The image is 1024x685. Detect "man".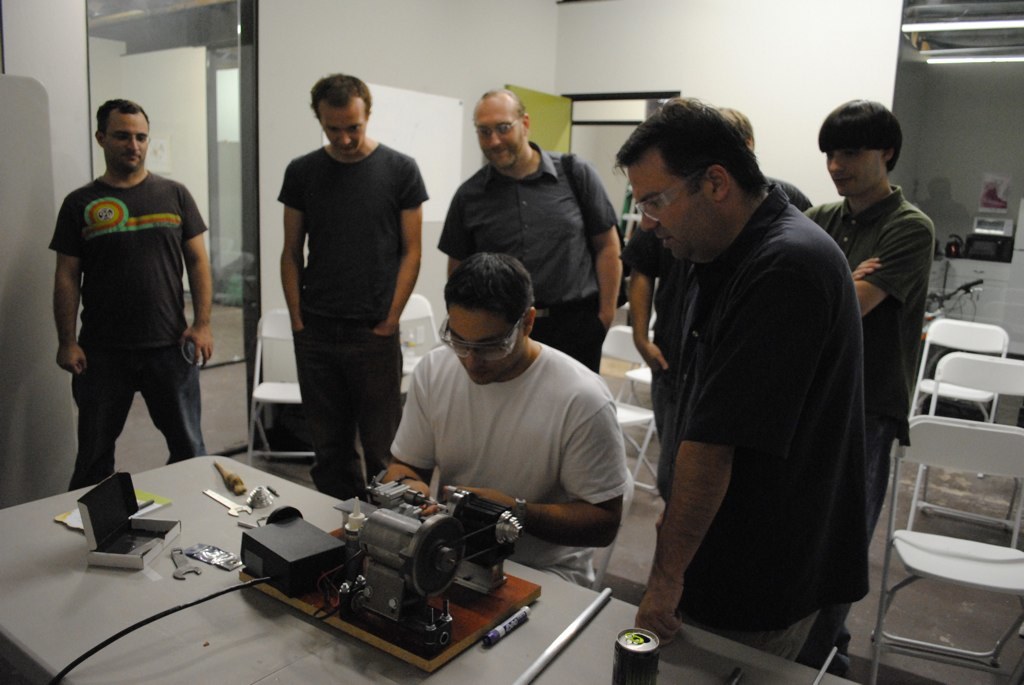
Detection: <box>275,72,429,503</box>.
